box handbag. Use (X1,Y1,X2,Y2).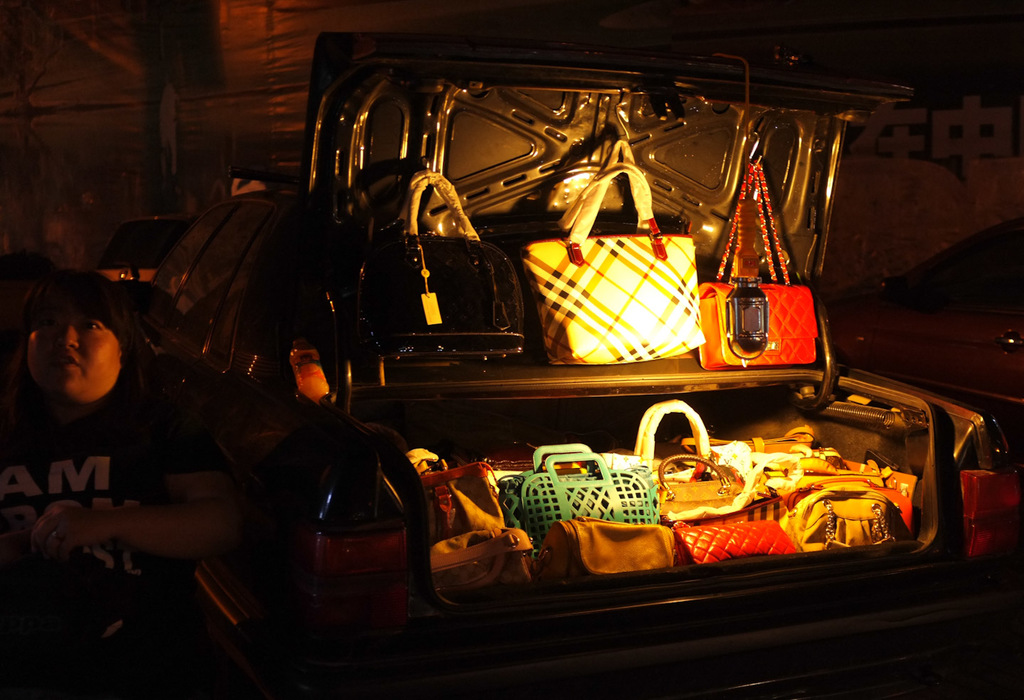
(695,158,822,376).
